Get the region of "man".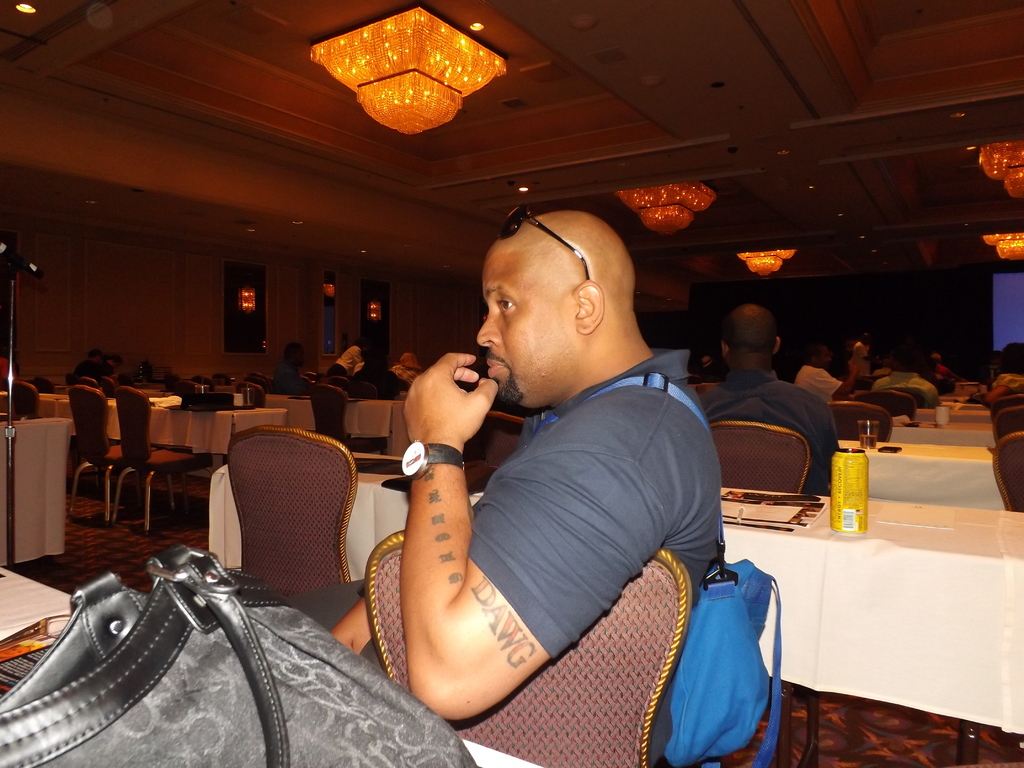
[left=796, top=338, right=849, bottom=408].
